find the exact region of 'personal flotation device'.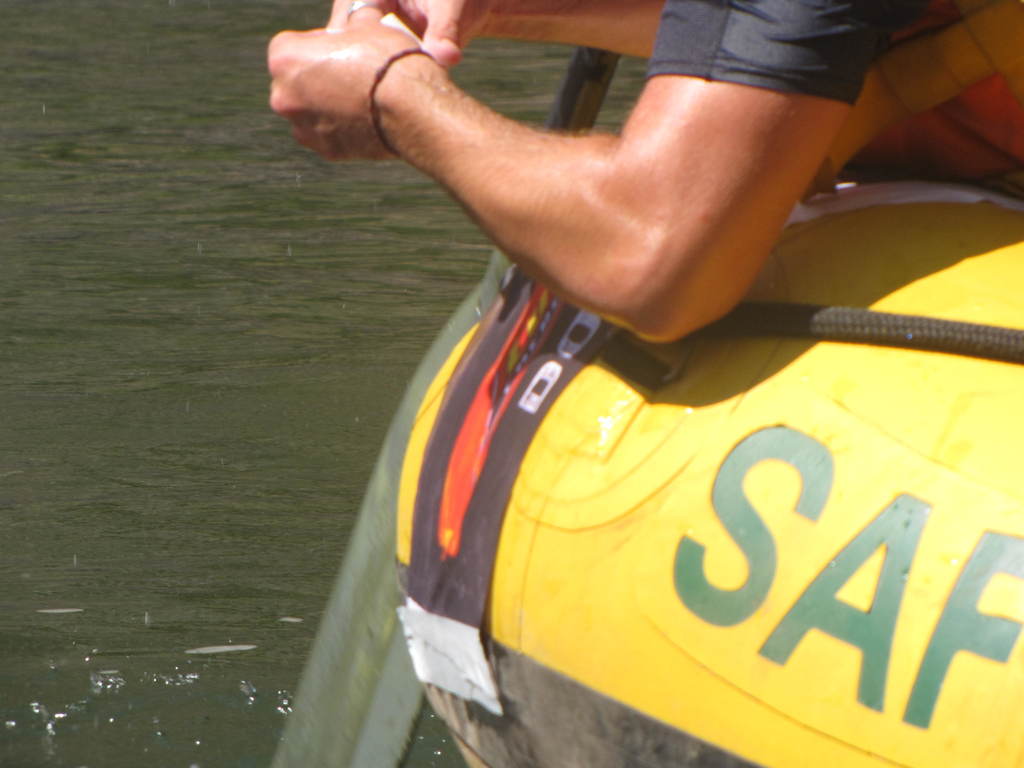
Exact region: (x1=802, y1=0, x2=1023, y2=206).
